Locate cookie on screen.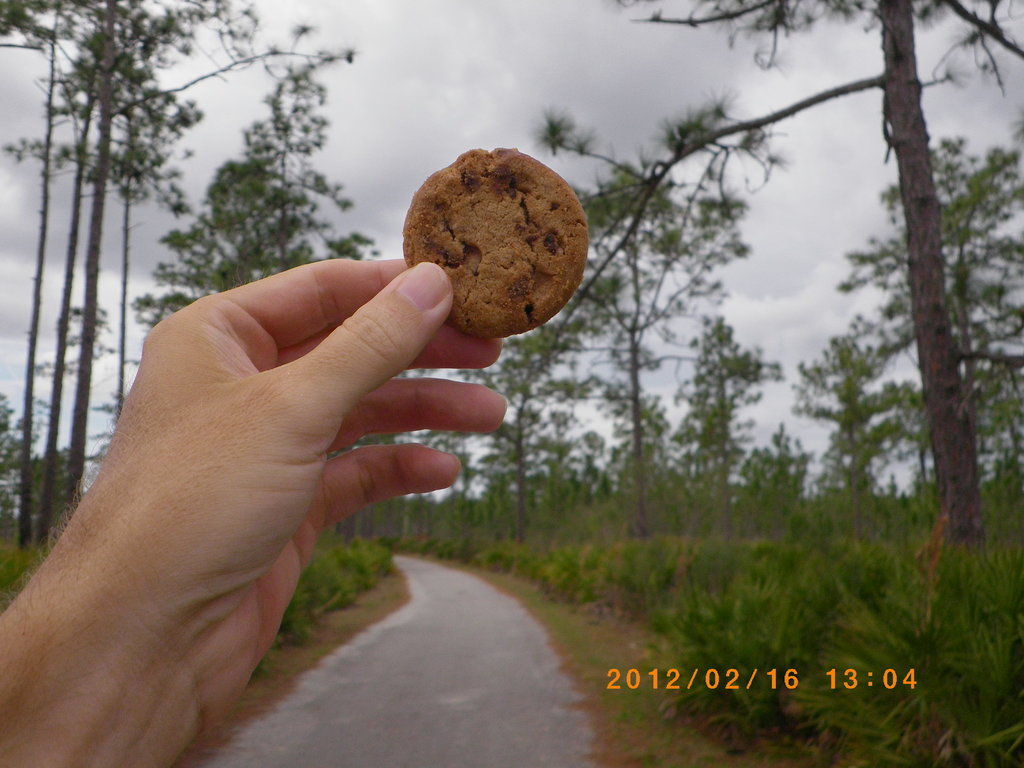
On screen at [left=400, top=145, right=587, bottom=339].
